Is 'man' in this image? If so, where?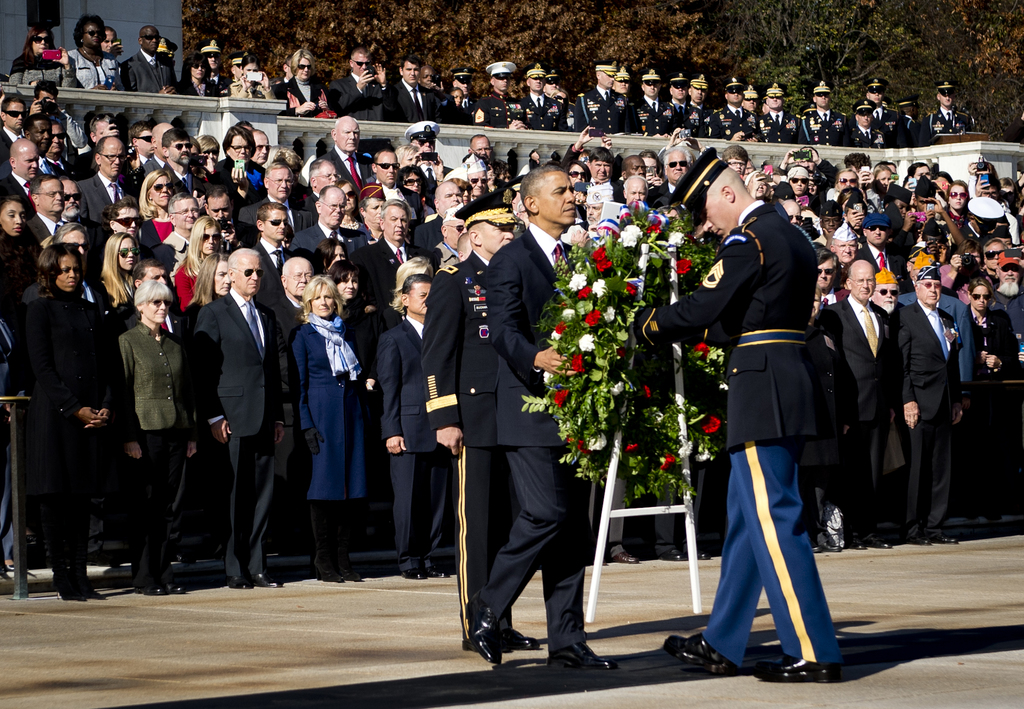
Yes, at 784, 200, 801, 228.
